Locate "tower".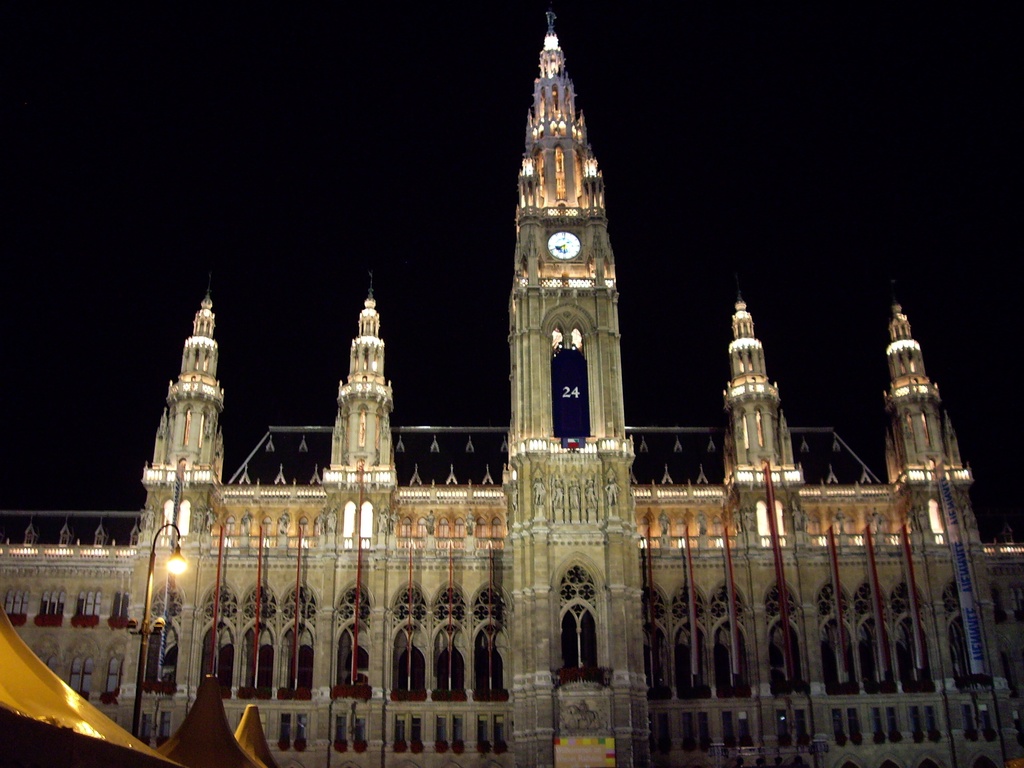
Bounding box: detection(129, 276, 227, 753).
